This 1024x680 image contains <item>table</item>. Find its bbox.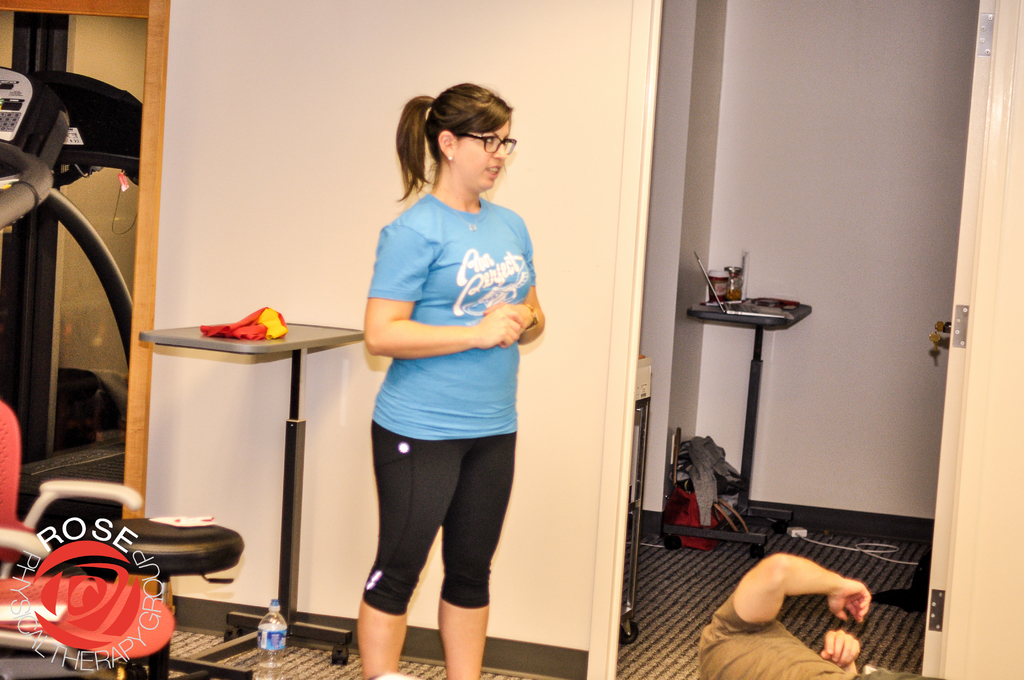
[661,305,808,558].
